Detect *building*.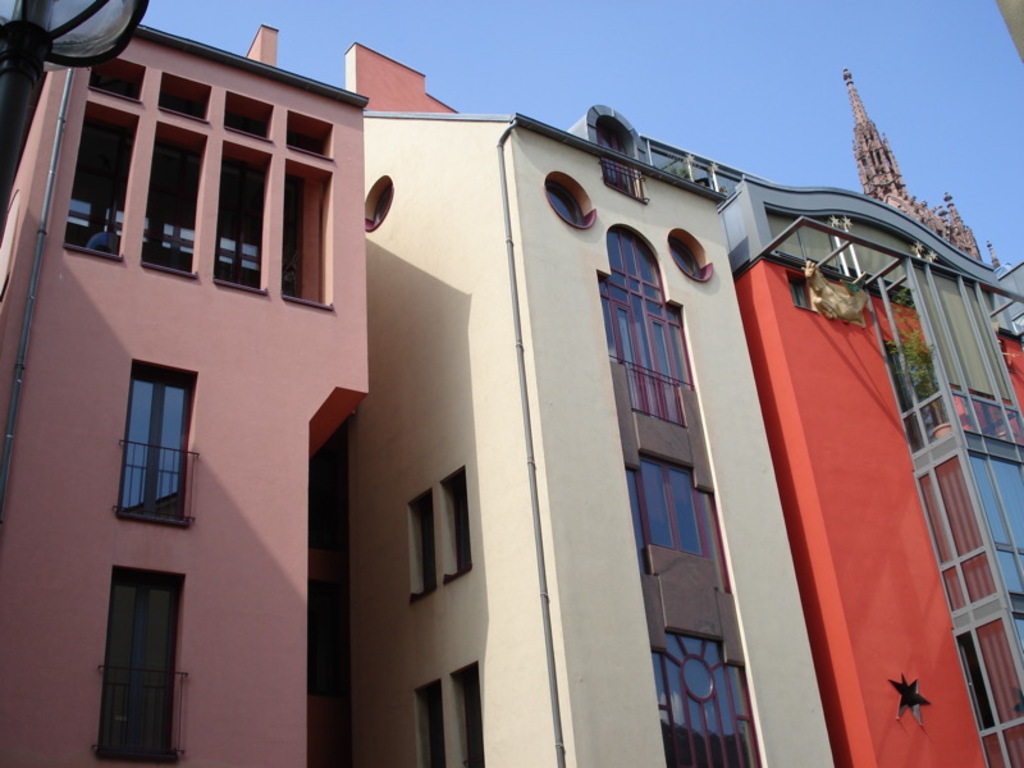
Detected at <box>844,67,982,264</box>.
